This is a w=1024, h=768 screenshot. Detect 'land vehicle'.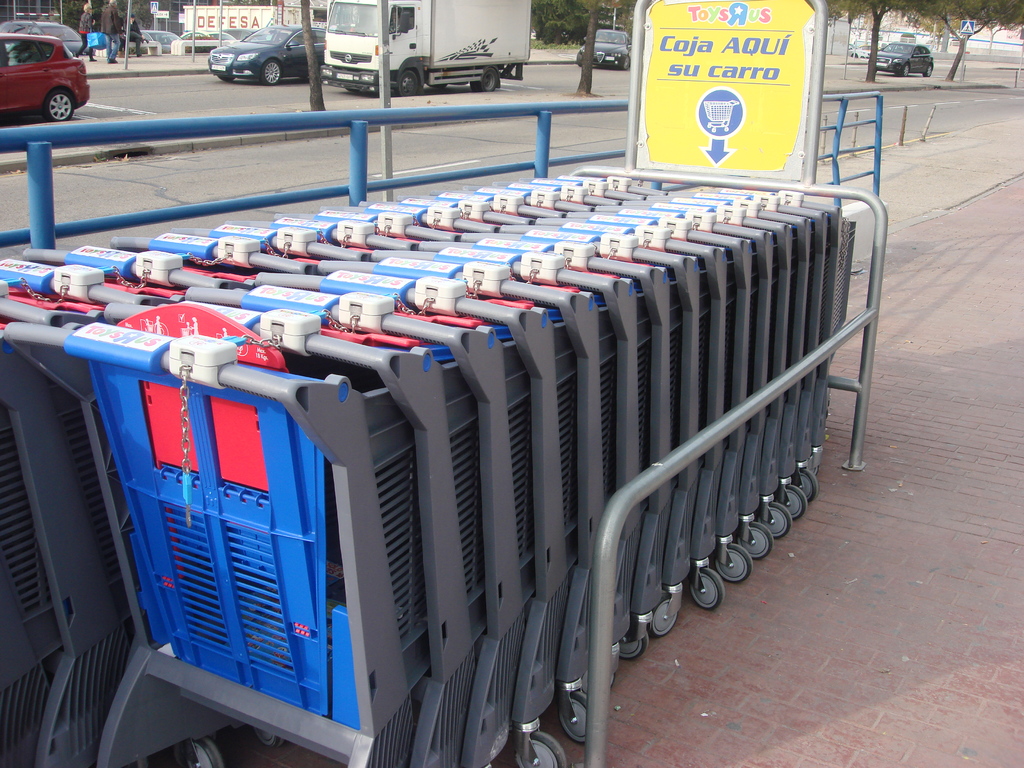
bbox=[179, 28, 236, 42].
